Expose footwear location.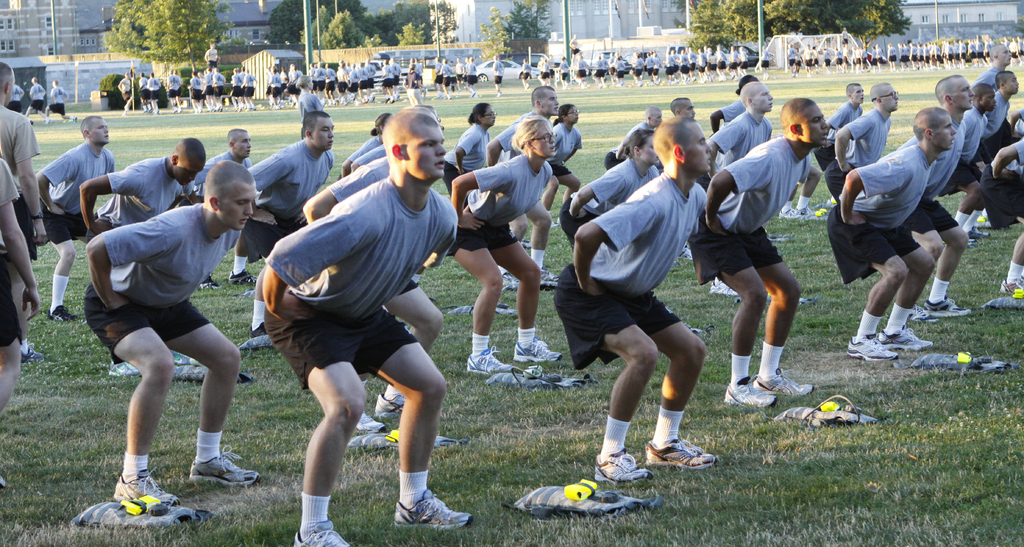
Exposed at 970,227,992,238.
